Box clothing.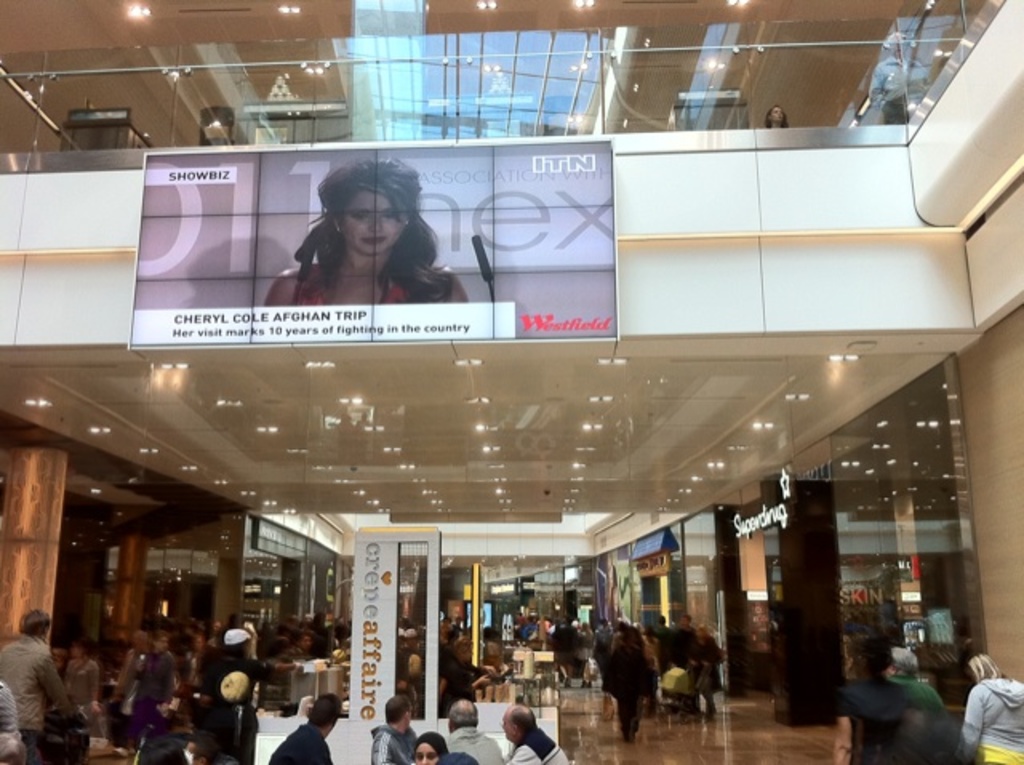
{"left": 366, "top": 723, "right": 418, "bottom": 760}.
